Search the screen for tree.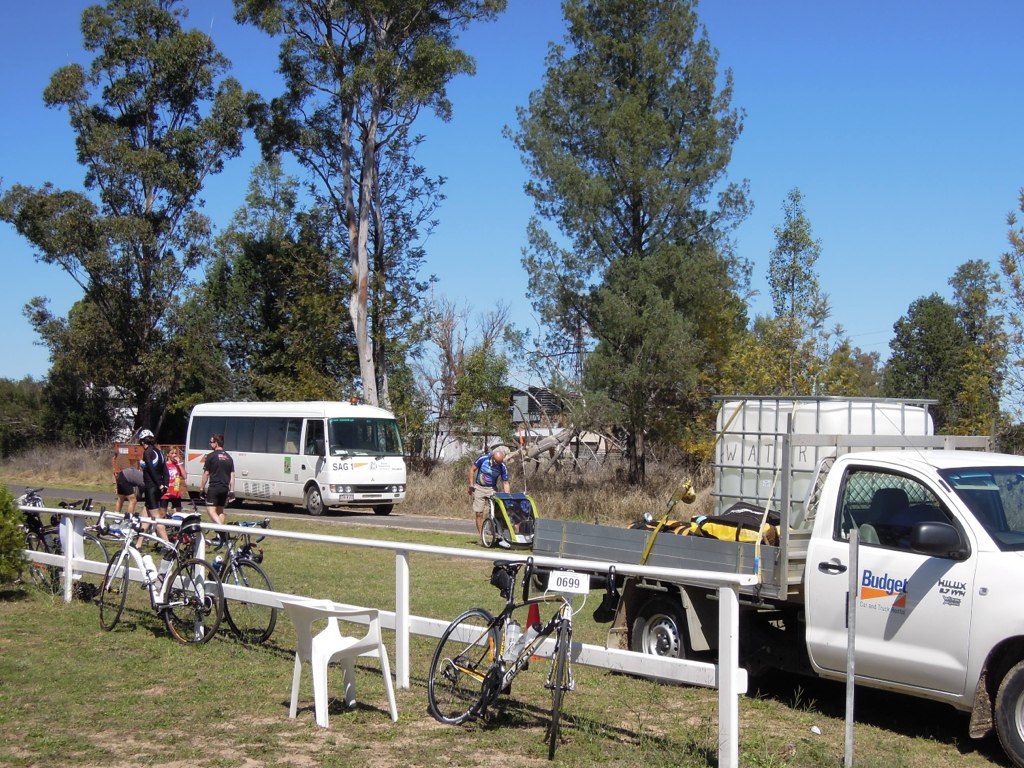
Found at [x1=767, y1=185, x2=884, y2=414].
